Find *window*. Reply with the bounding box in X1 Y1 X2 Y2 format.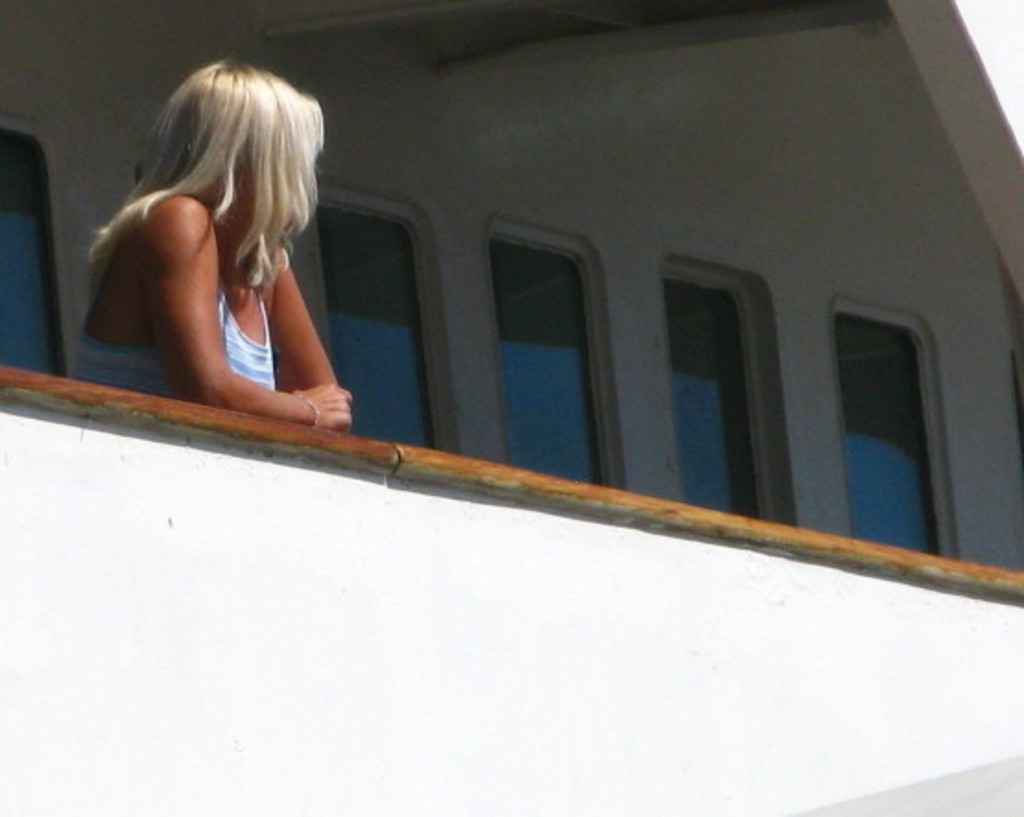
661 282 760 515.
